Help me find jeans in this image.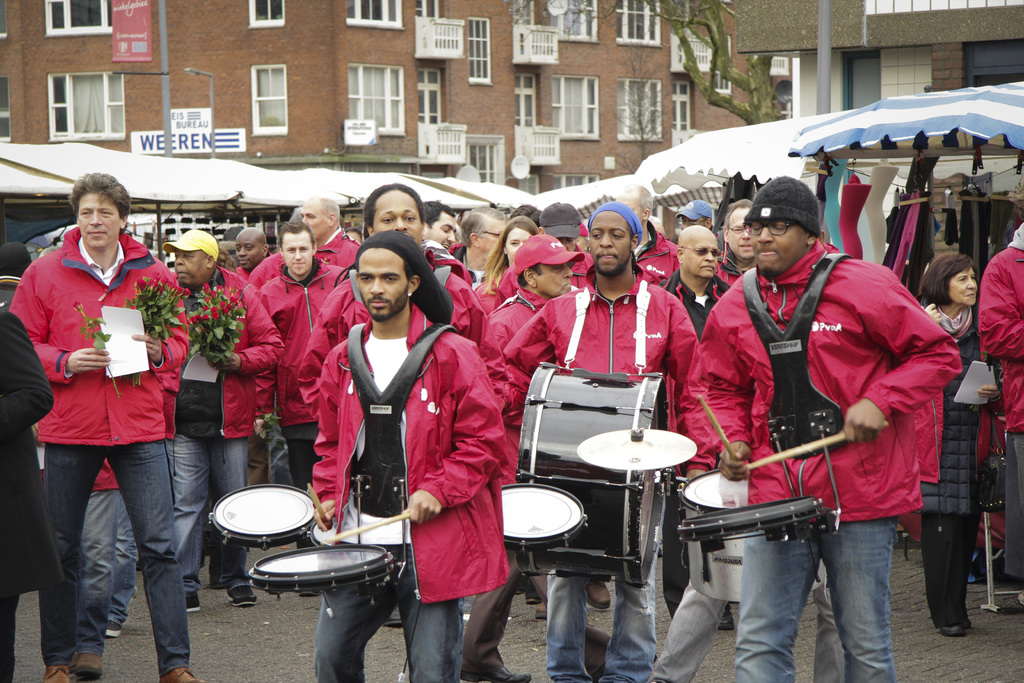
Found it: <bbox>108, 491, 135, 626</bbox>.
